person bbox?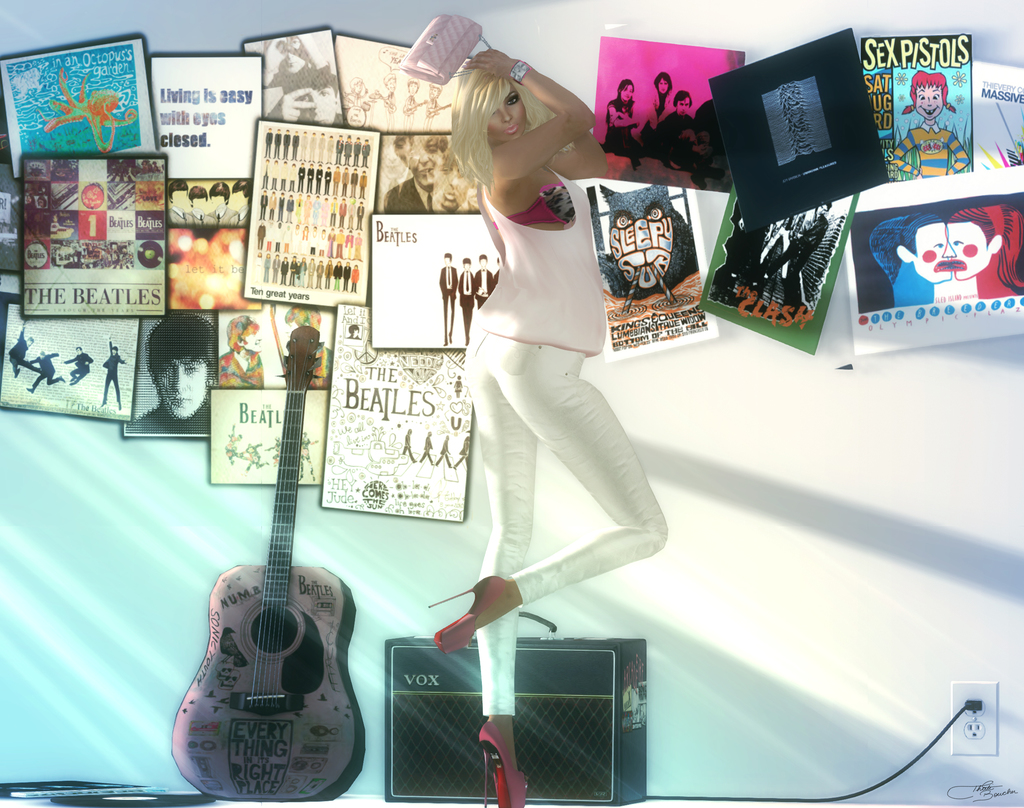
bbox(879, 219, 954, 309)
